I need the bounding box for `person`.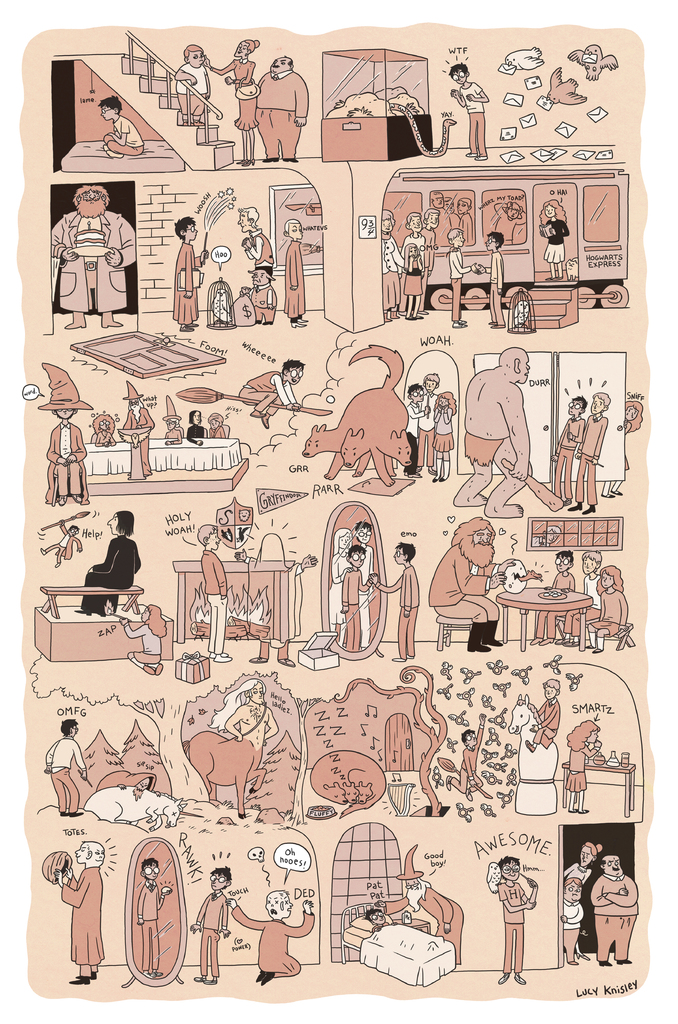
Here it is: <bbox>90, 412, 117, 447</bbox>.
